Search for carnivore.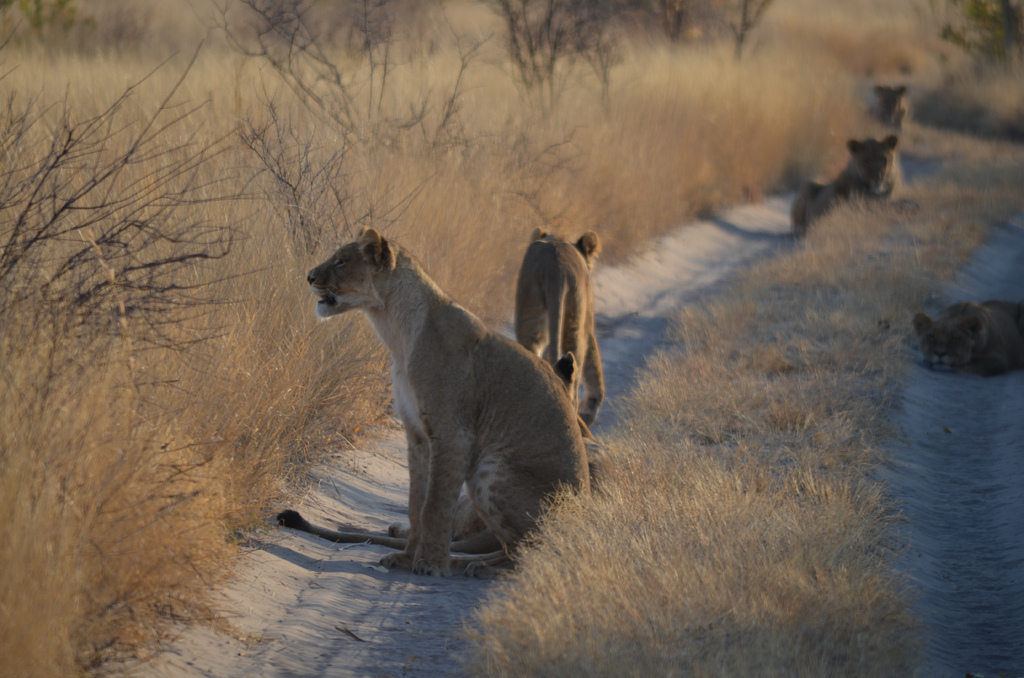
Found at crop(908, 295, 1023, 378).
